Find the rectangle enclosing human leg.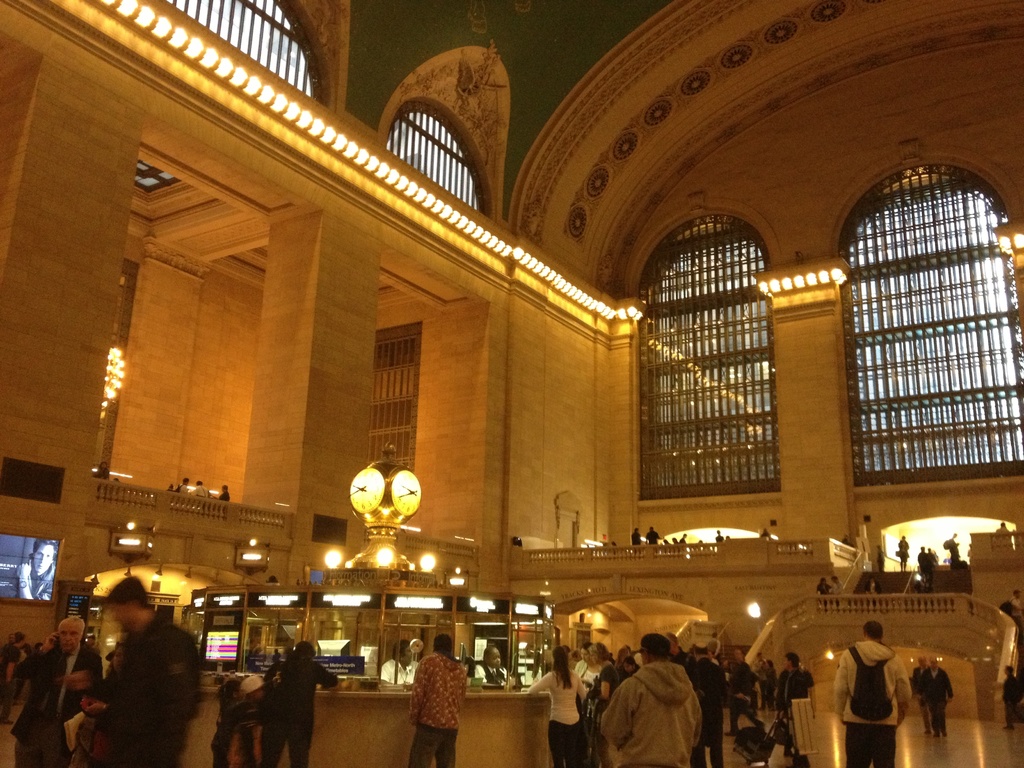
bbox(842, 729, 872, 765).
